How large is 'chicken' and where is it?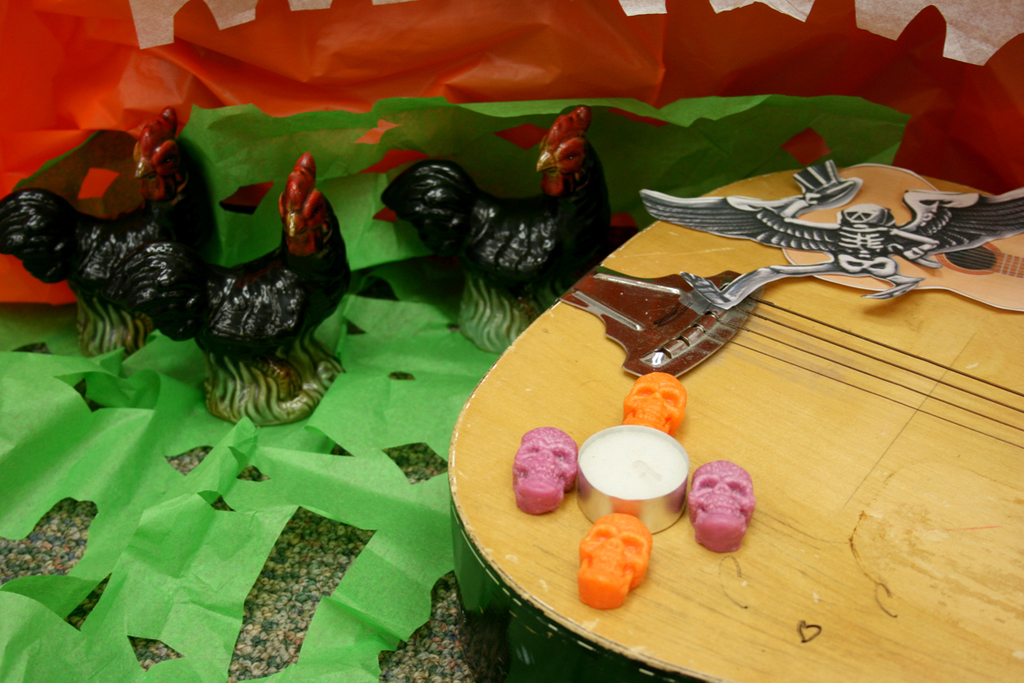
Bounding box: BBox(0, 91, 227, 356).
